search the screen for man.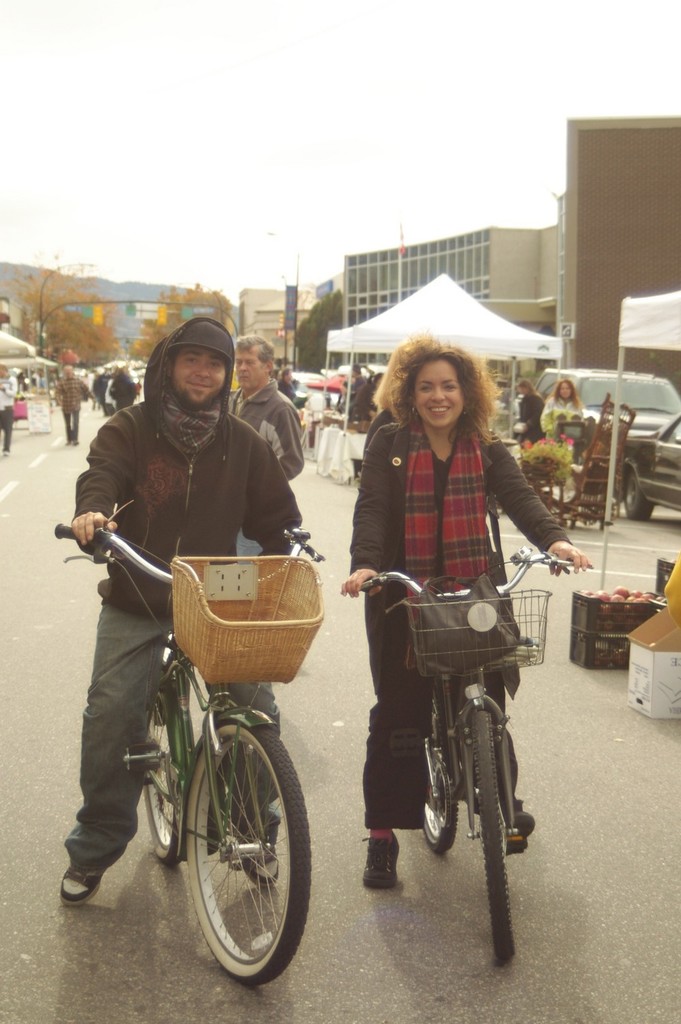
Found at bbox(57, 308, 305, 907).
